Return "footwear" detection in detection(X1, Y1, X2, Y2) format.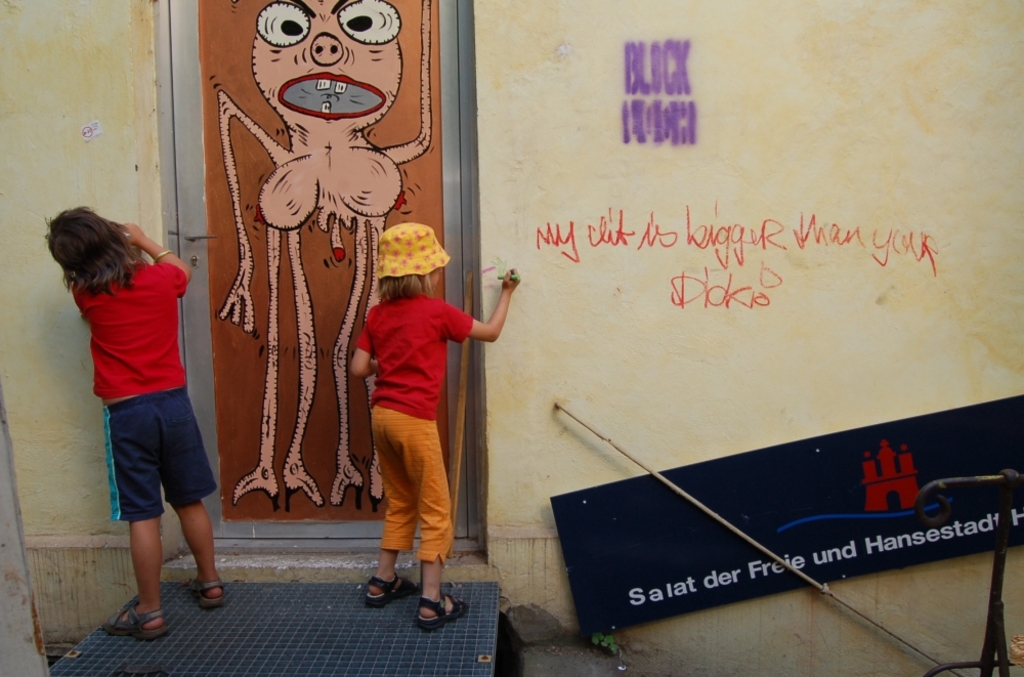
detection(103, 611, 167, 636).
